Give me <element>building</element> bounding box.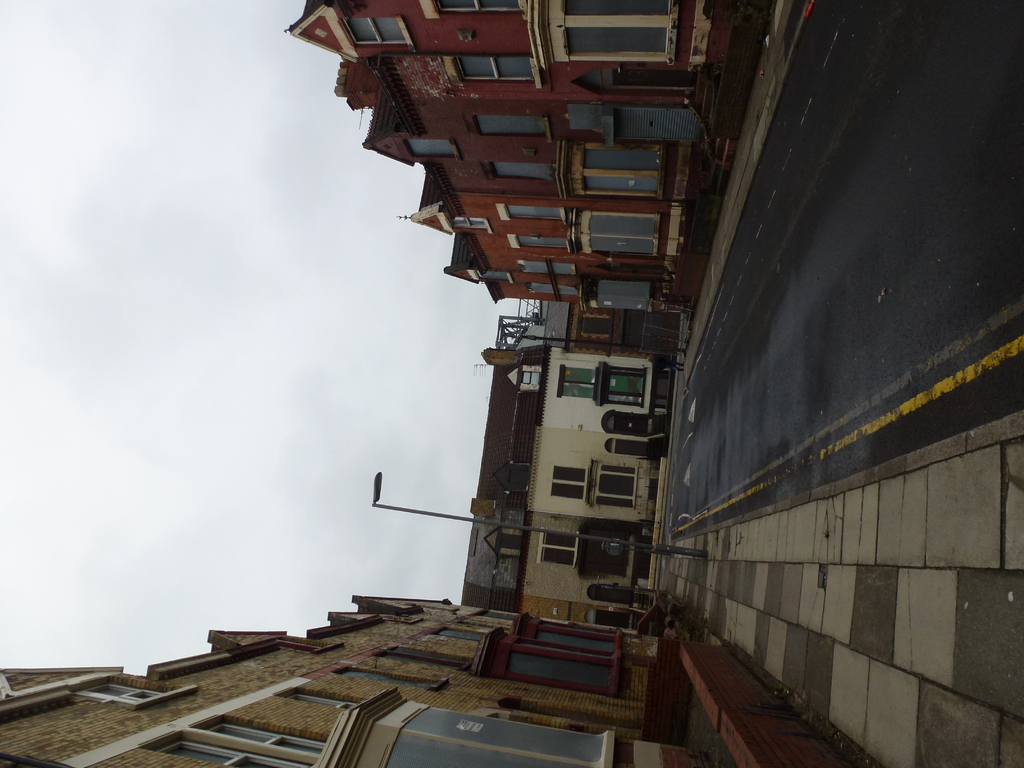
locate(0, 461, 638, 754).
